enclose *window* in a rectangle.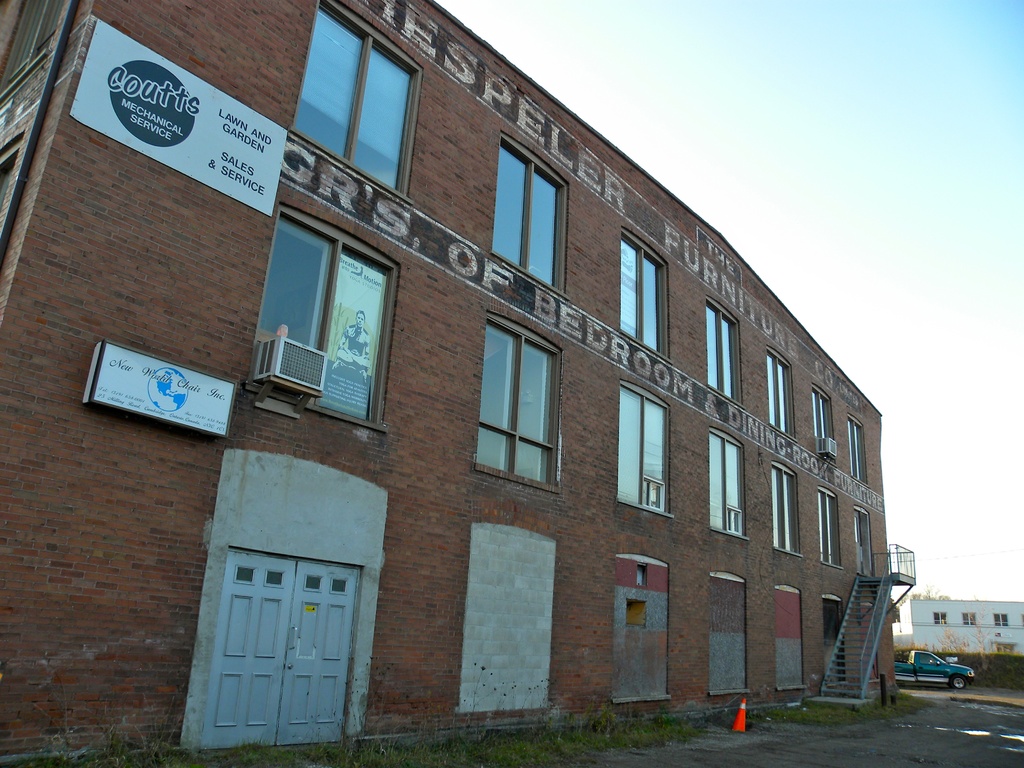
crop(918, 651, 941, 663).
